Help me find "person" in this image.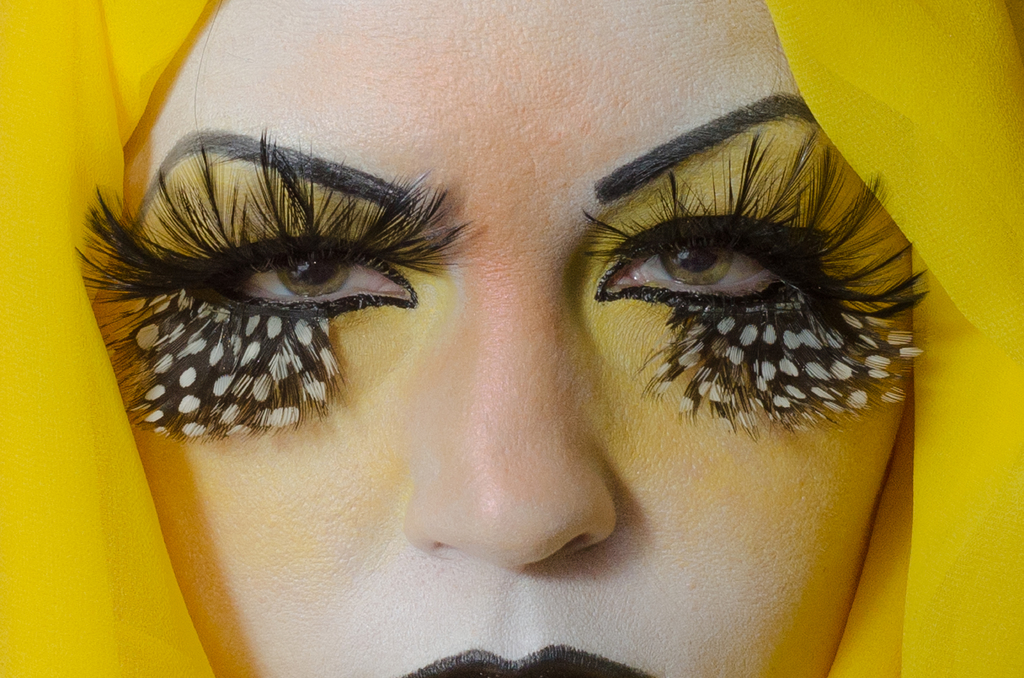
Found it: select_region(81, 0, 953, 677).
